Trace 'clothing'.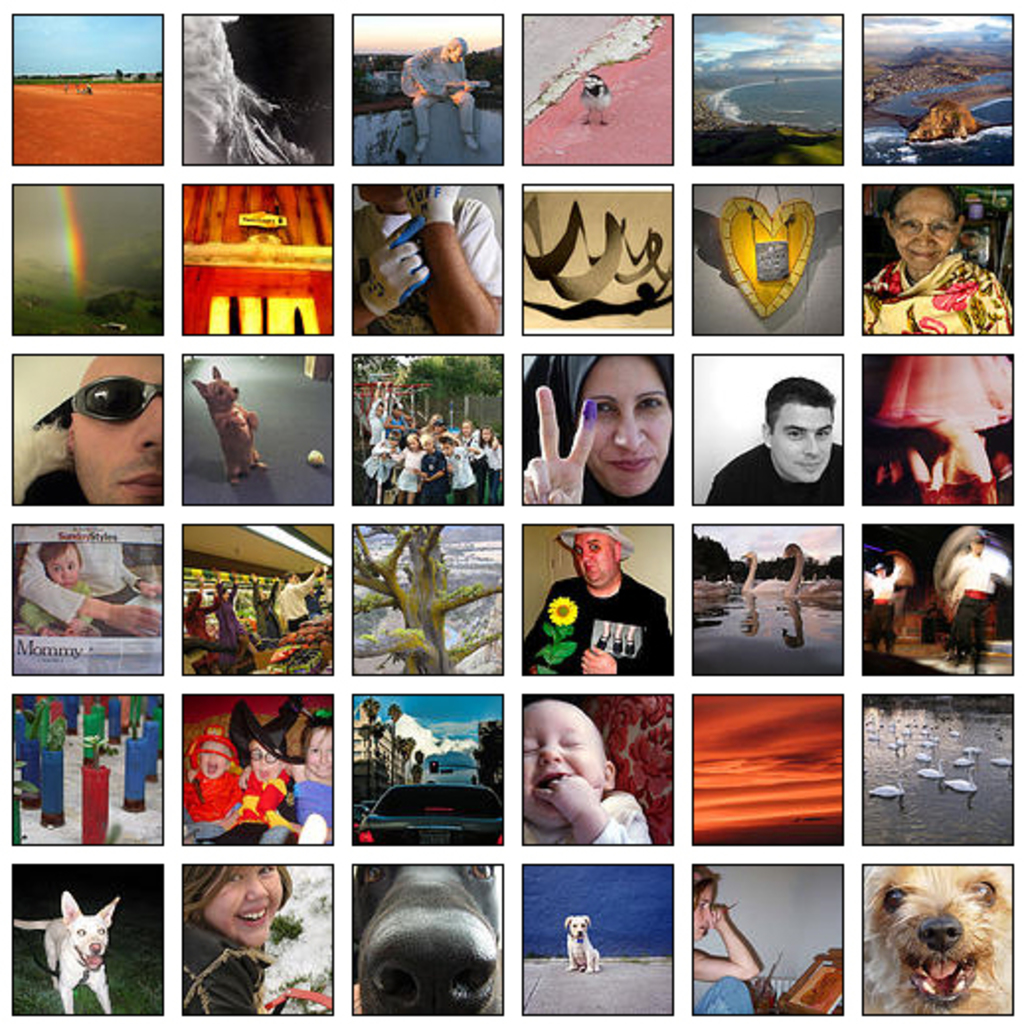
Traced to pyautogui.locateOnScreen(399, 45, 474, 140).
